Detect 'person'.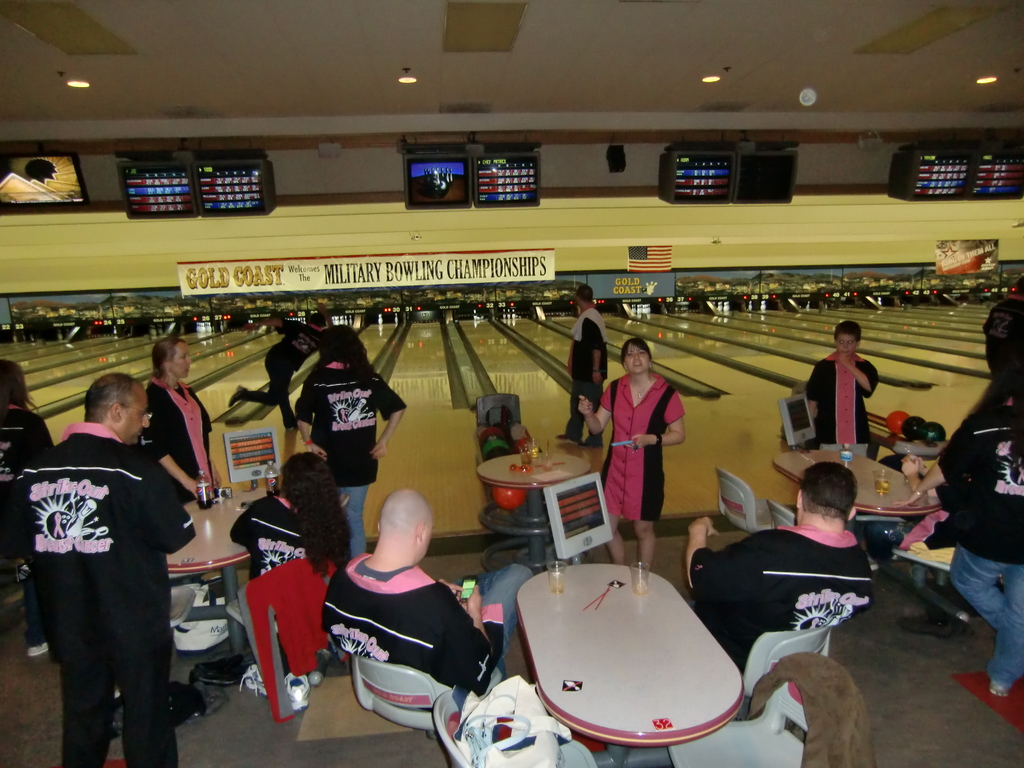
Detected at select_region(227, 446, 349, 701).
